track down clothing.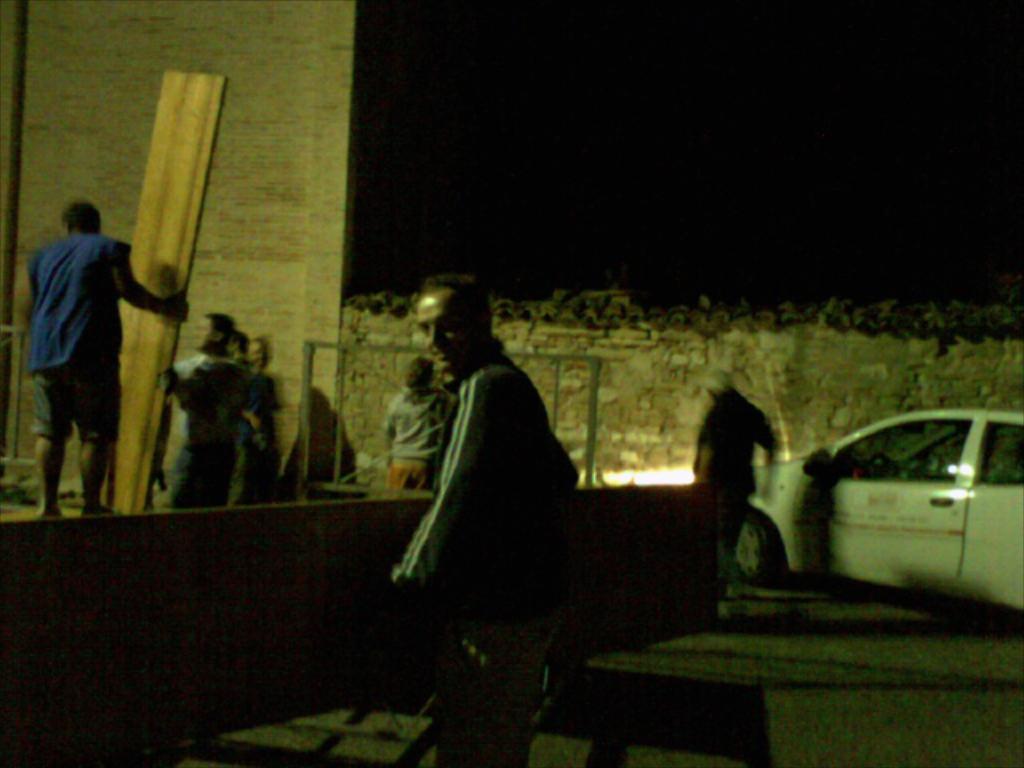
Tracked to 26 232 133 443.
